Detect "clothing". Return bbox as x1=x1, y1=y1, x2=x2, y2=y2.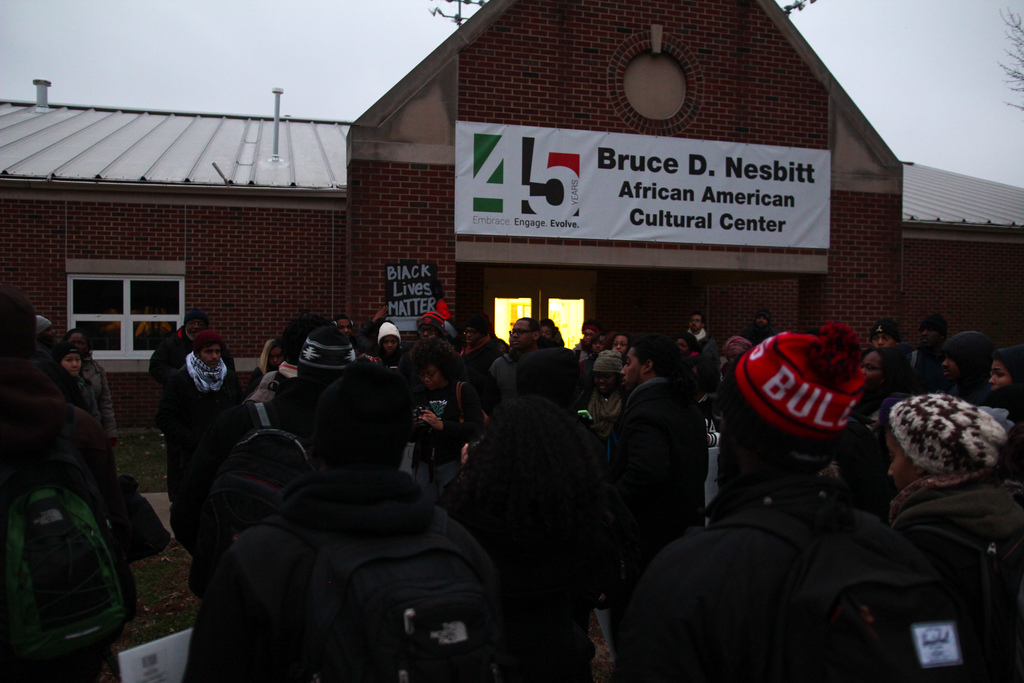
x1=881, y1=391, x2=1017, y2=484.
